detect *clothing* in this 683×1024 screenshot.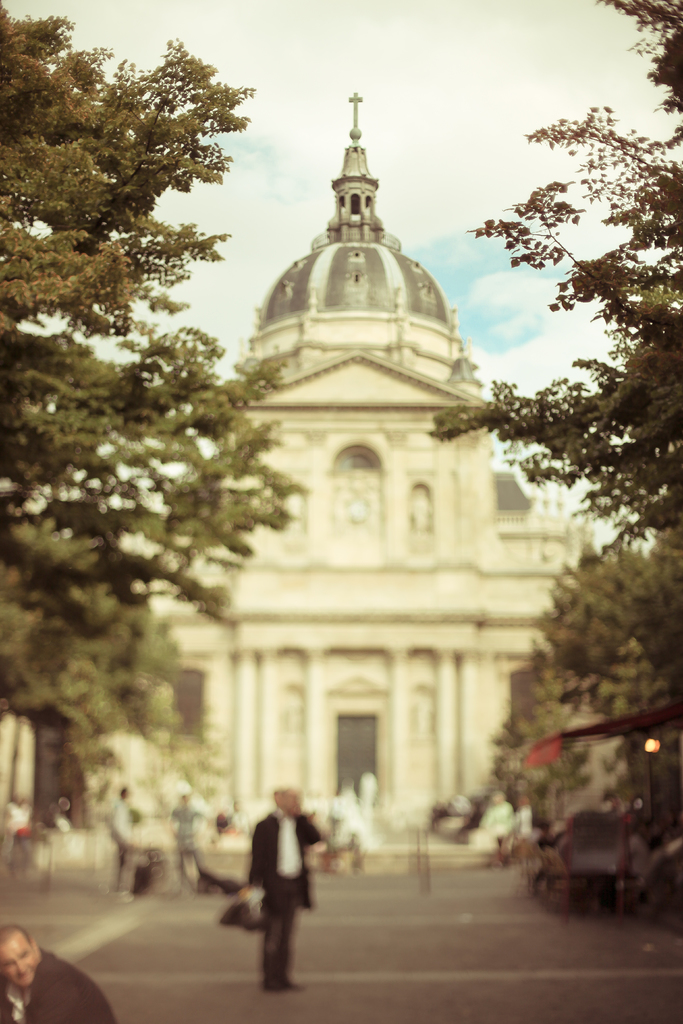
Detection: Rect(233, 799, 320, 982).
